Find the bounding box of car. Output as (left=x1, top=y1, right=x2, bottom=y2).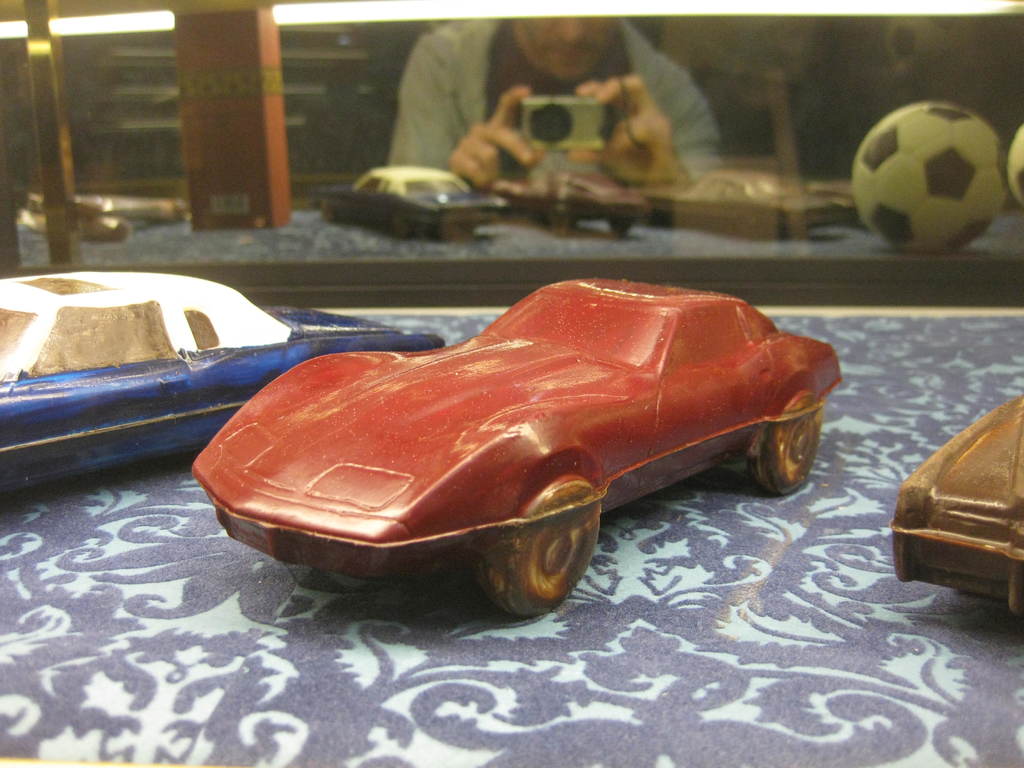
(left=667, top=167, right=860, bottom=239).
